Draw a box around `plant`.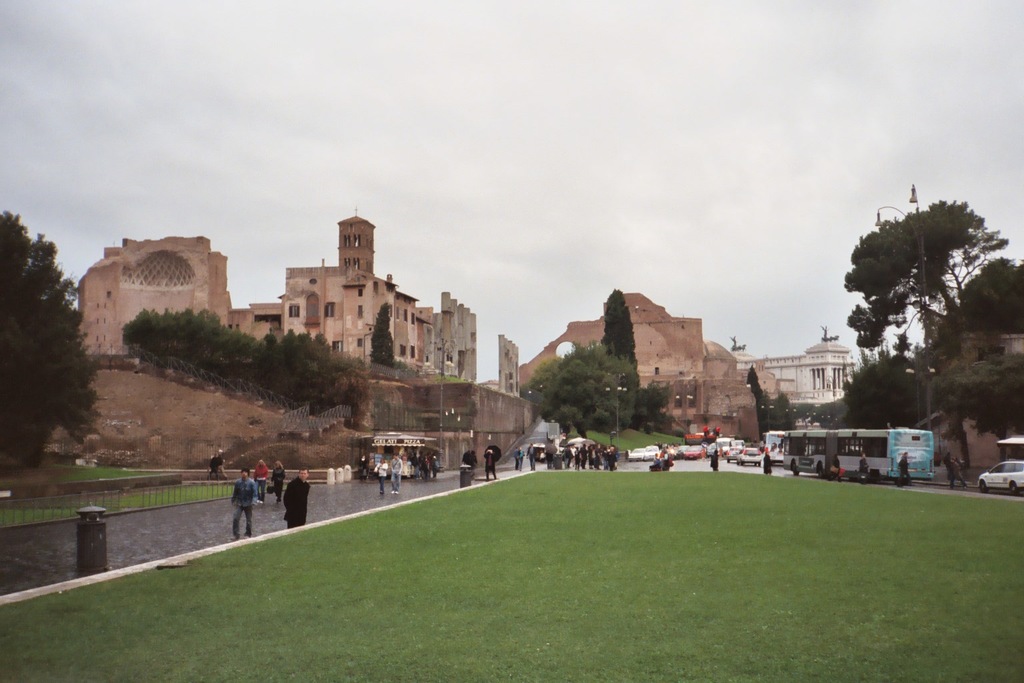
detection(553, 388, 698, 478).
